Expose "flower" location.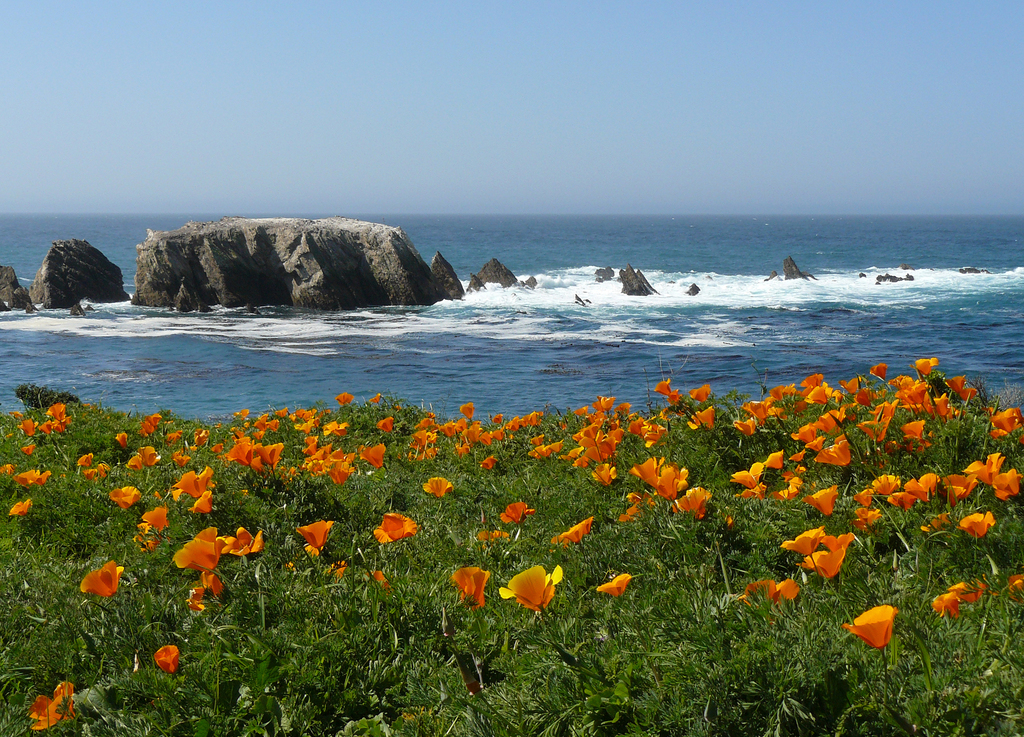
Exposed at (left=294, top=520, right=335, bottom=546).
